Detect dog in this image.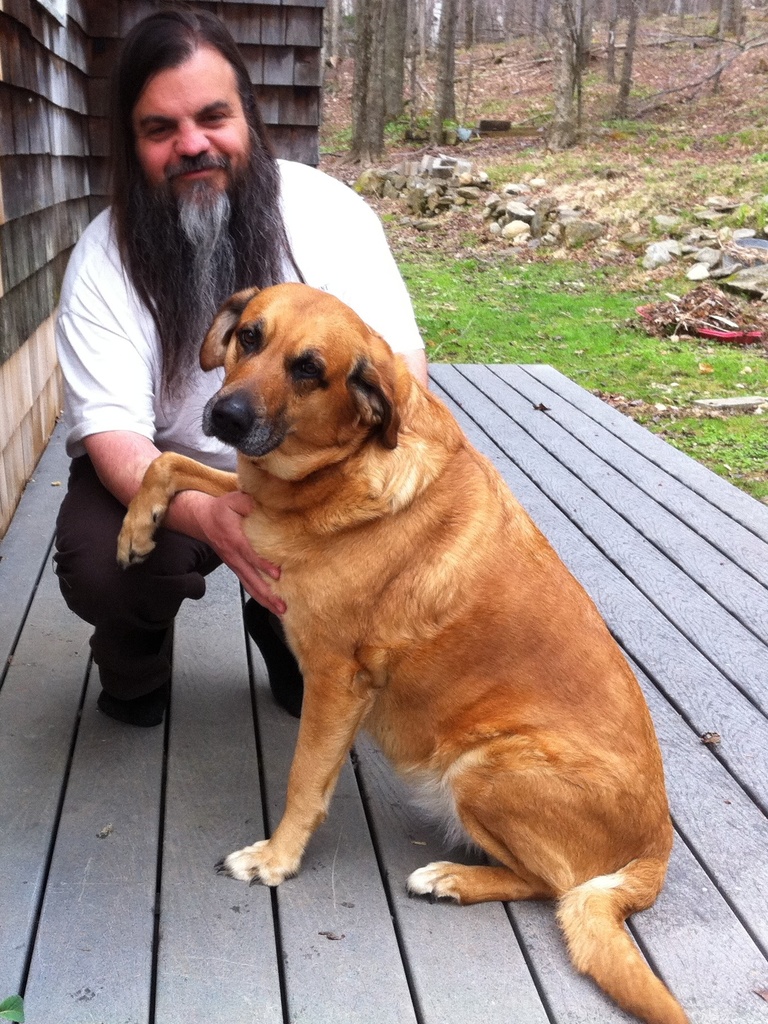
Detection: x1=115 y1=273 x2=690 y2=1023.
